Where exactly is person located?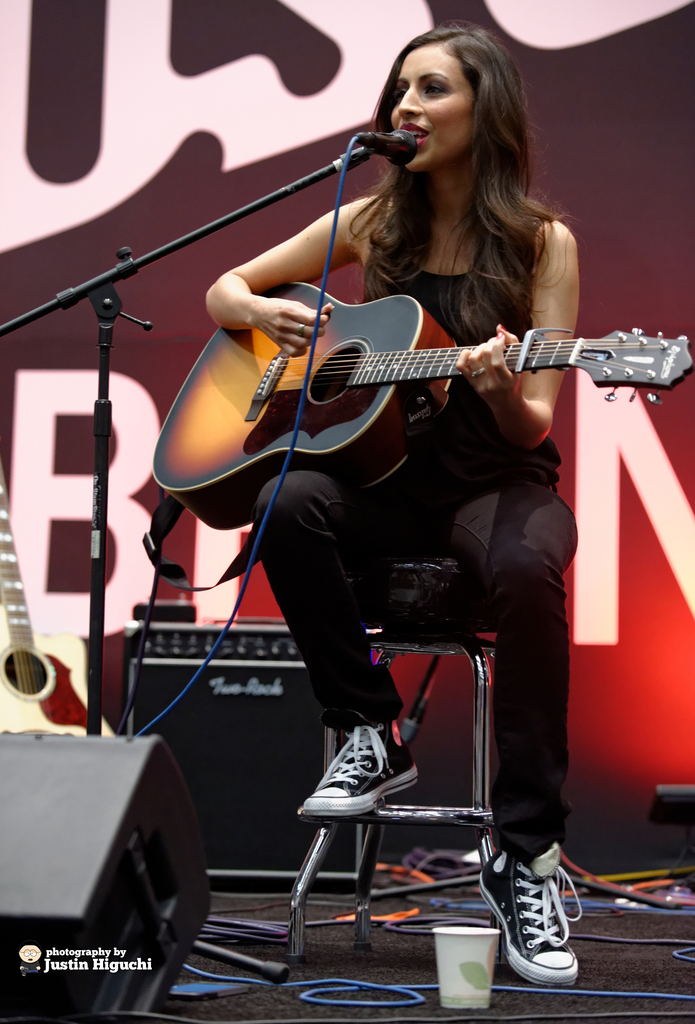
Its bounding box is {"x1": 208, "y1": 24, "x2": 580, "y2": 979}.
